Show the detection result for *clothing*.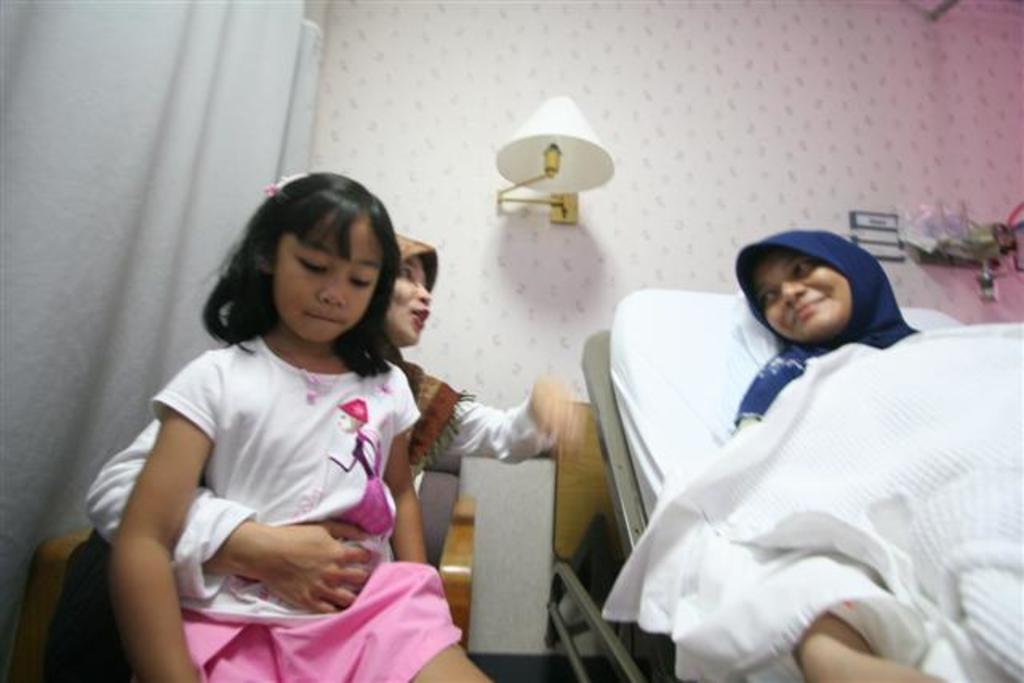
box(155, 328, 462, 681).
